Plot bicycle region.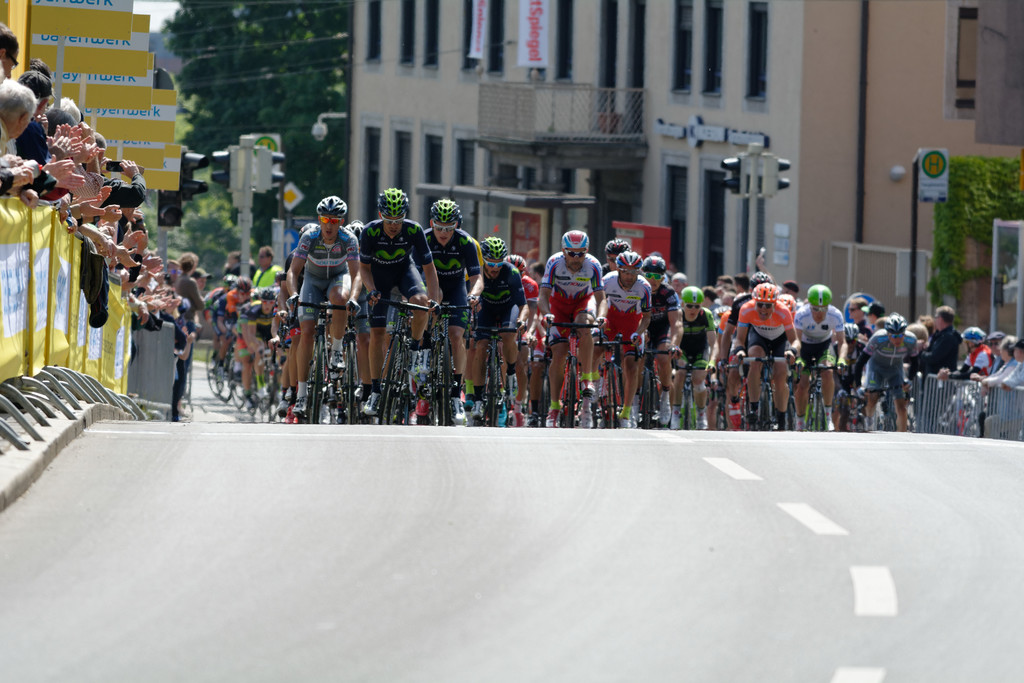
Plotted at {"left": 461, "top": 325, "right": 516, "bottom": 427}.
